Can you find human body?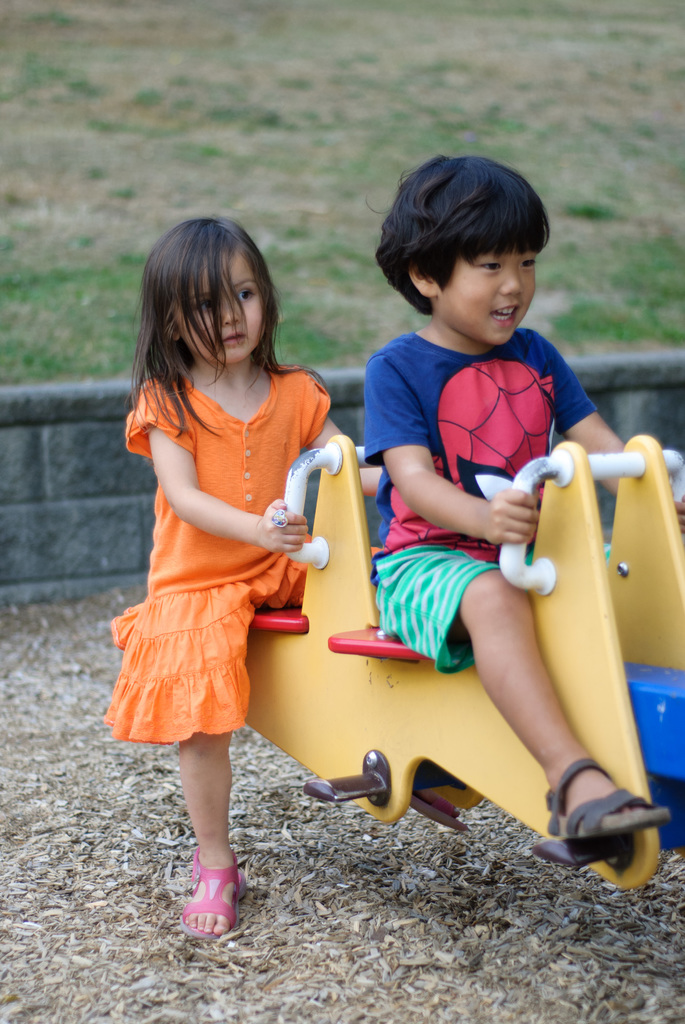
Yes, bounding box: 358/157/684/869.
